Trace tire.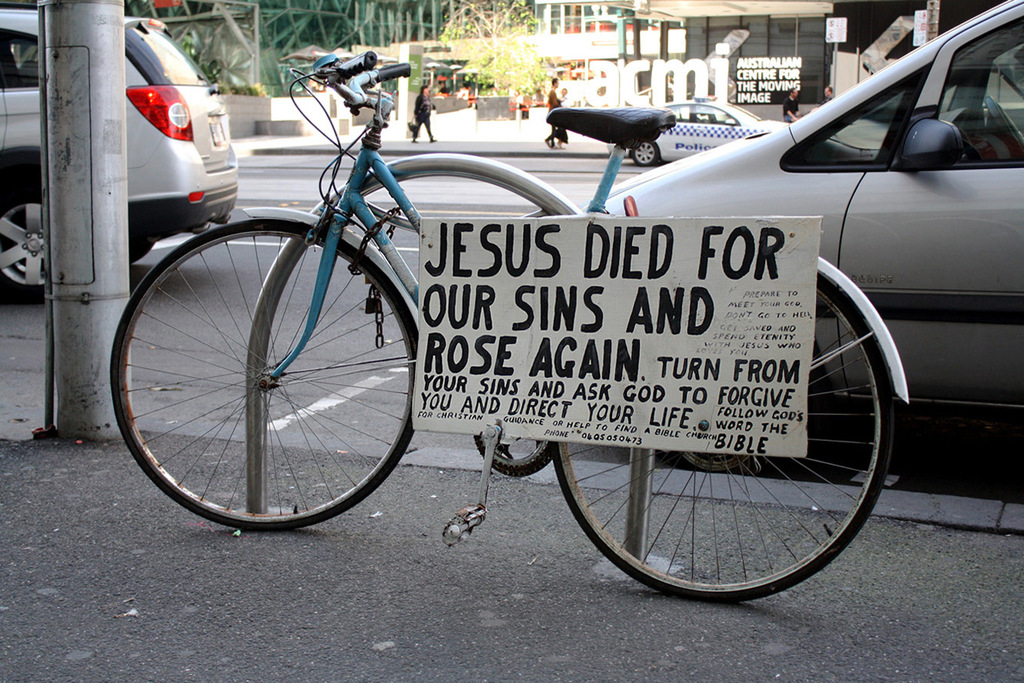
Traced to [0,164,47,307].
